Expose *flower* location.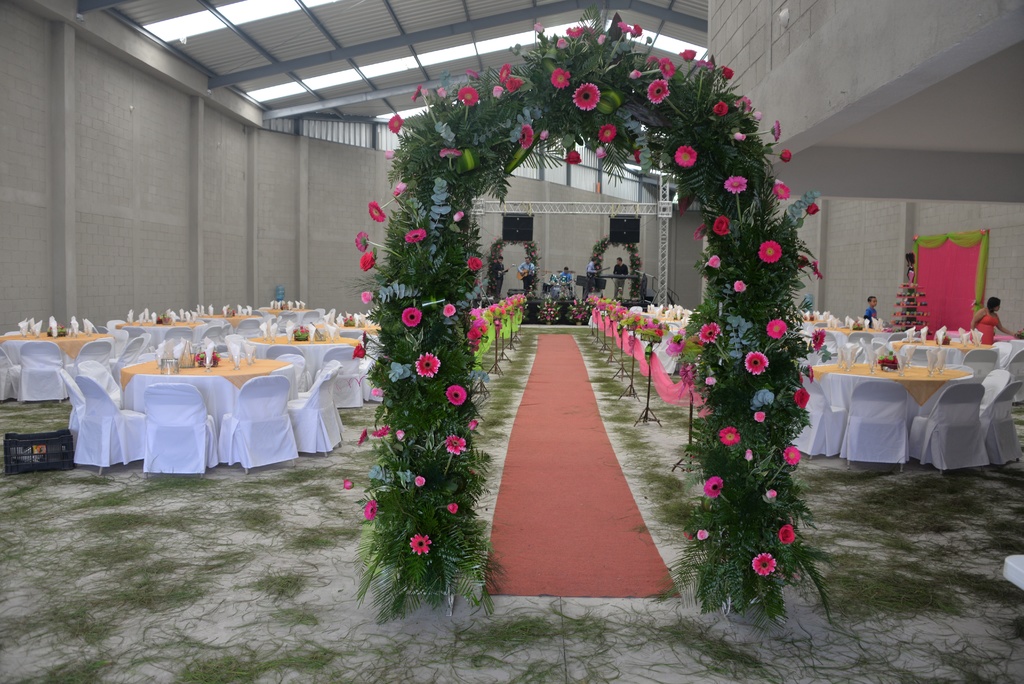
Exposed at crop(705, 377, 718, 388).
